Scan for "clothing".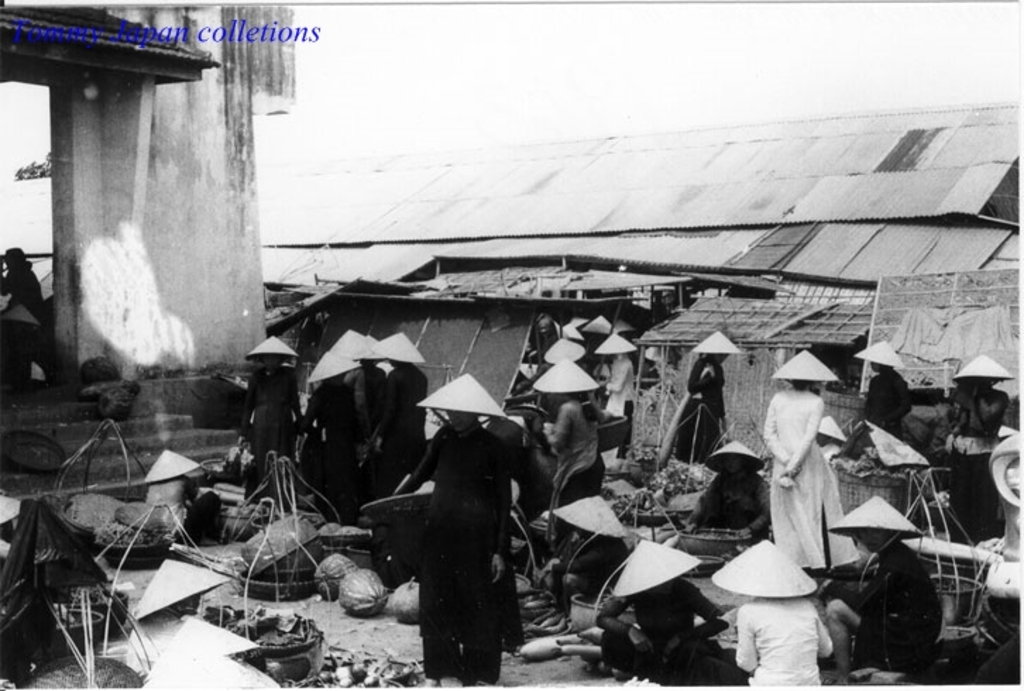
Scan result: l=674, t=354, r=722, b=467.
